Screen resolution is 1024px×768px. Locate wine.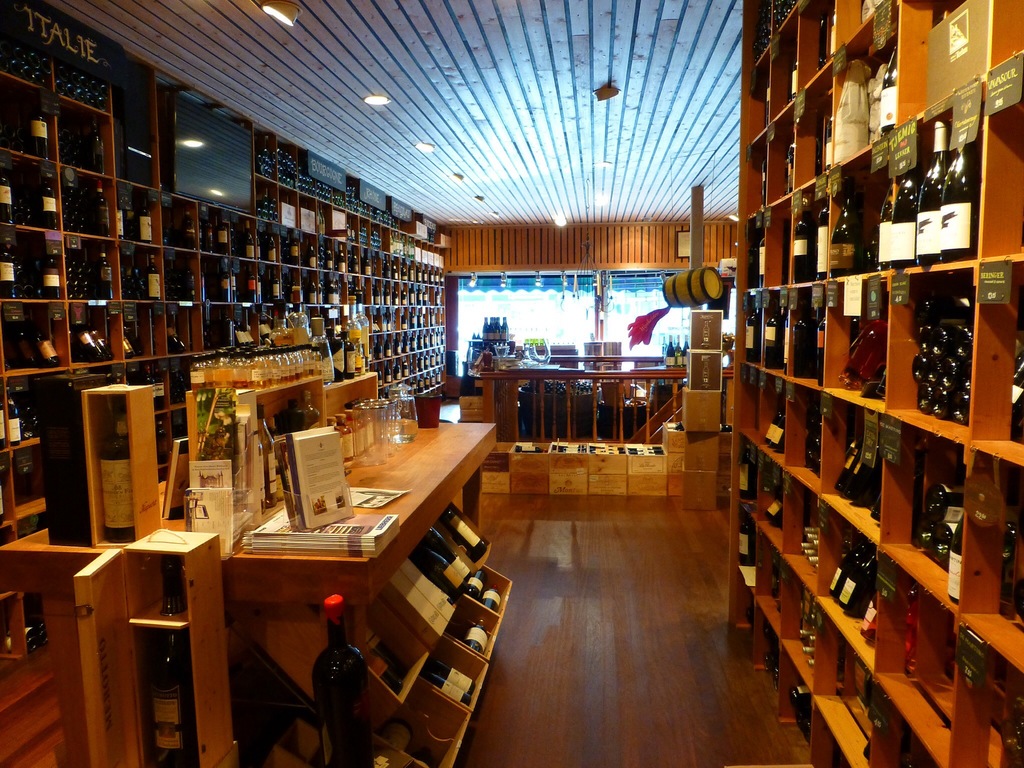
(153, 629, 188, 767).
